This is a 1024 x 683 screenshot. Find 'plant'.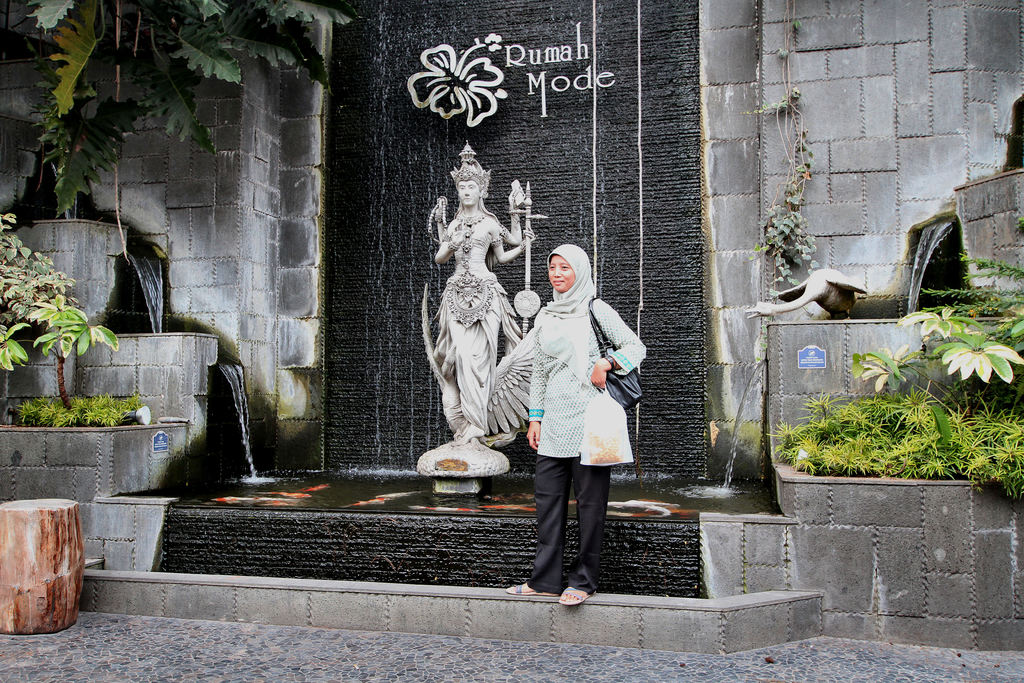
Bounding box: left=758, top=274, right=1021, bottom=499.
